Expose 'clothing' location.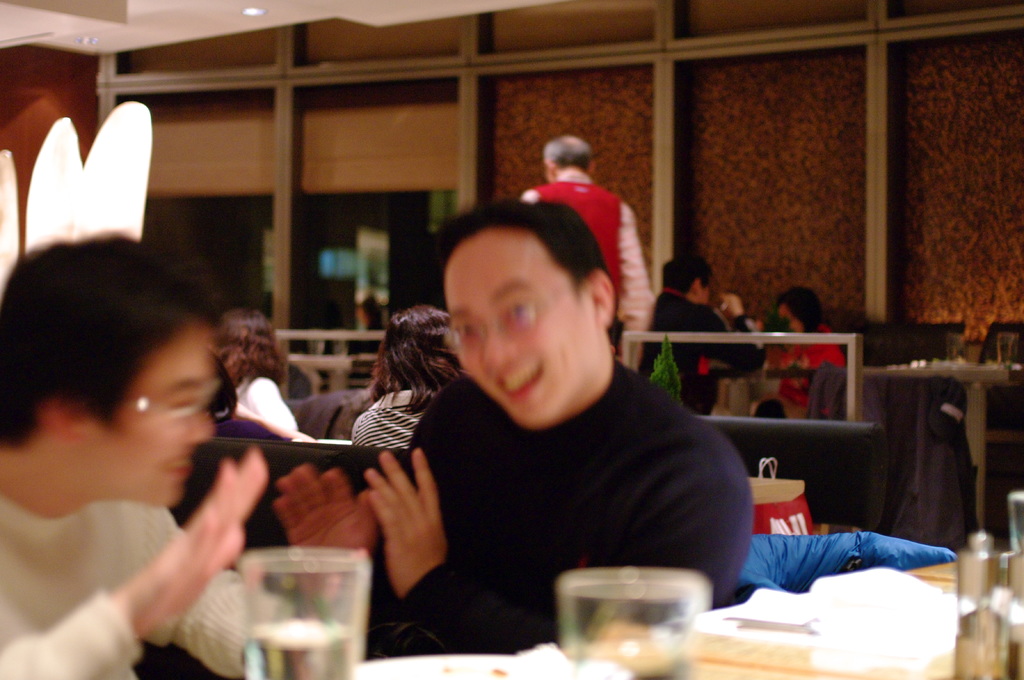
Exposed at detection(209, 402, 296, 447).
